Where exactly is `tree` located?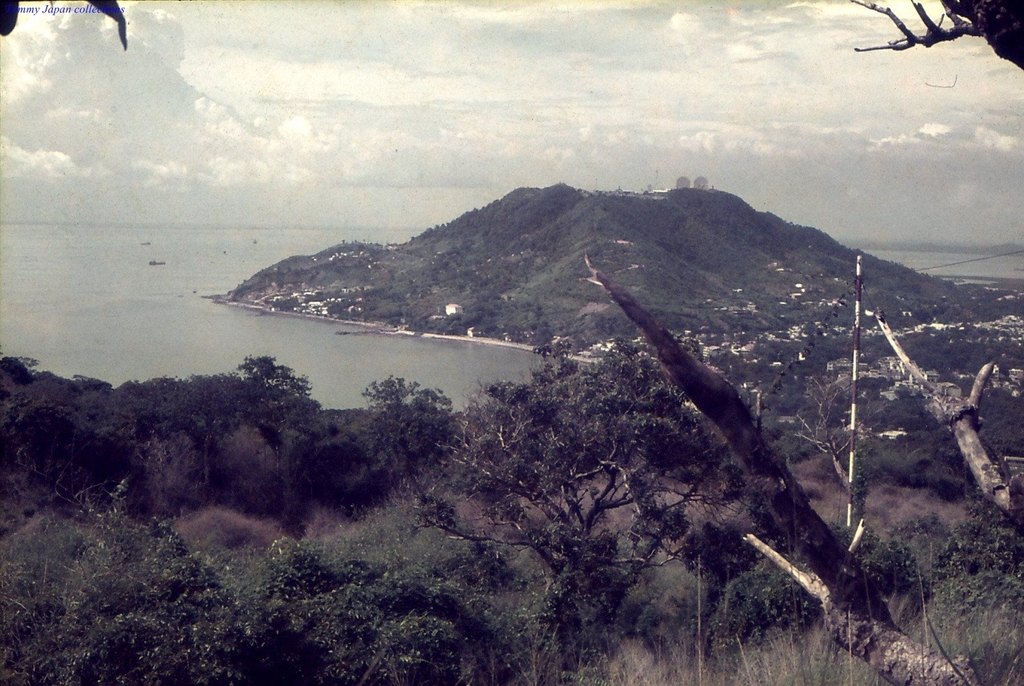
Its bounding box is select_region(260, 532, 349, 619).
